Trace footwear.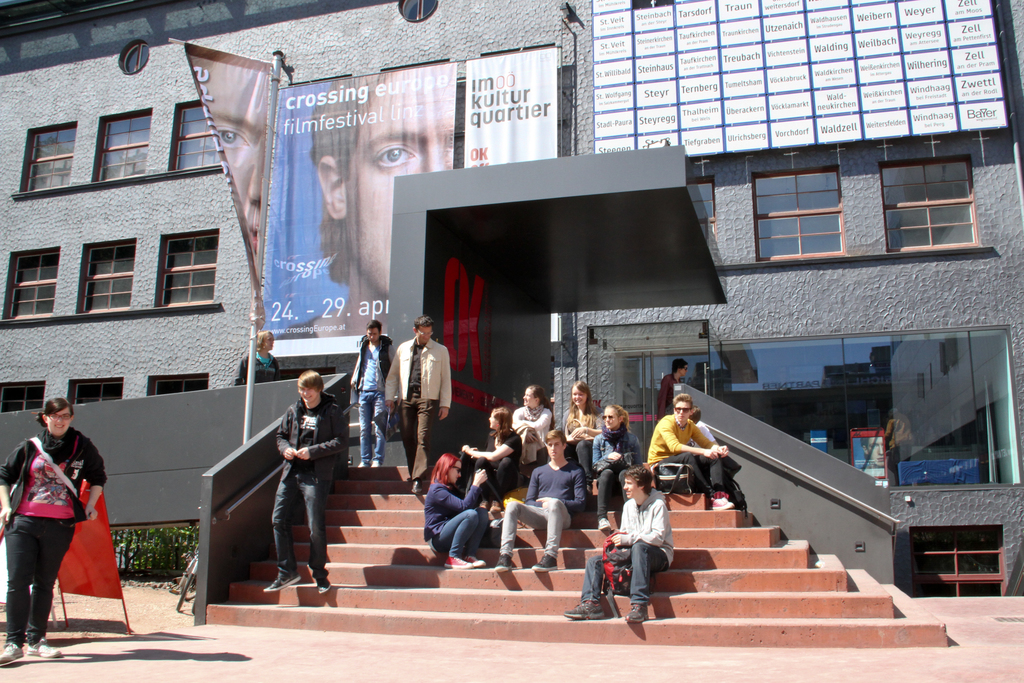
Traced to box(623, 604, 652, 623).
